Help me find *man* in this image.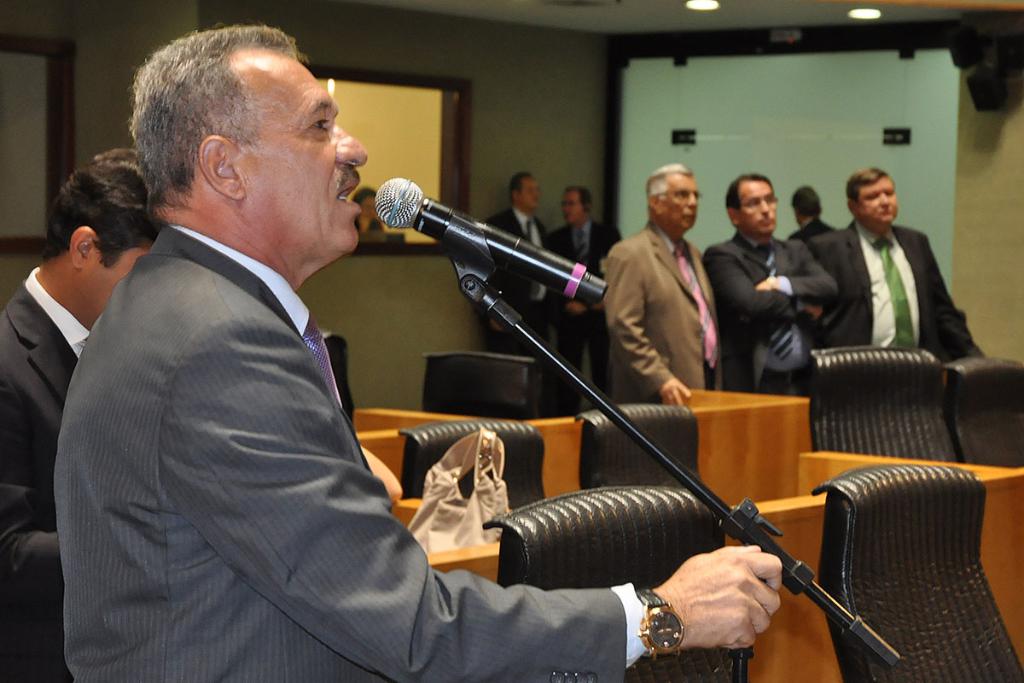
Found it: region(0, 149, 166, 682).
